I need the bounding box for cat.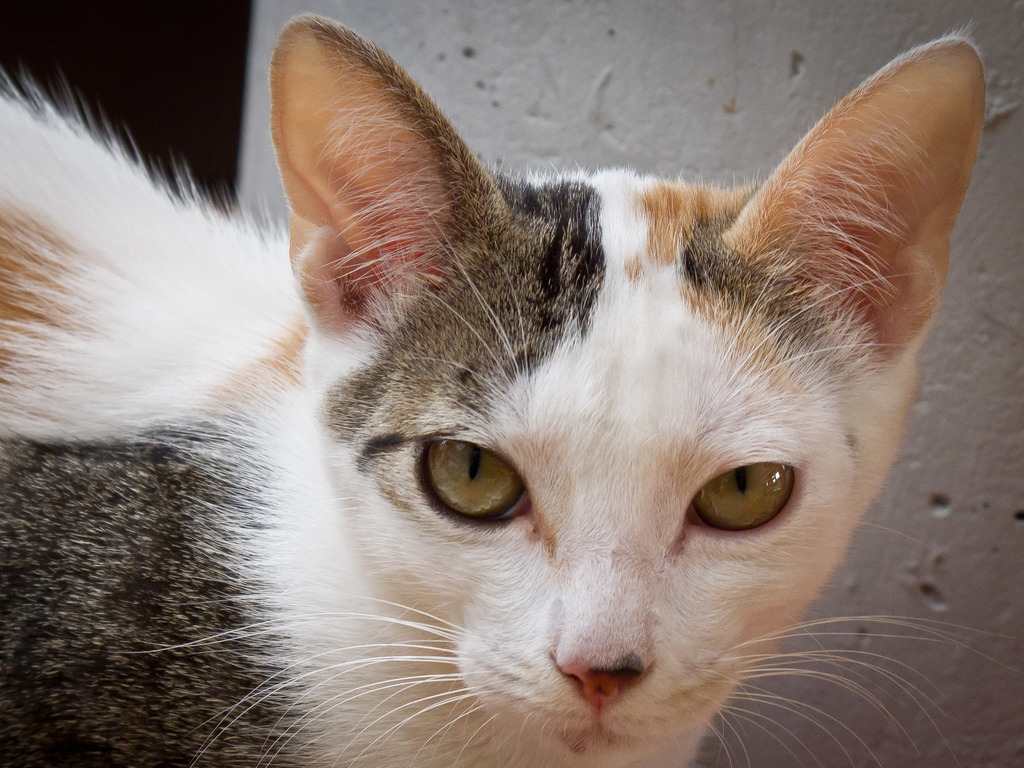
Here it is: detection(0, 15, 1018, 767).
